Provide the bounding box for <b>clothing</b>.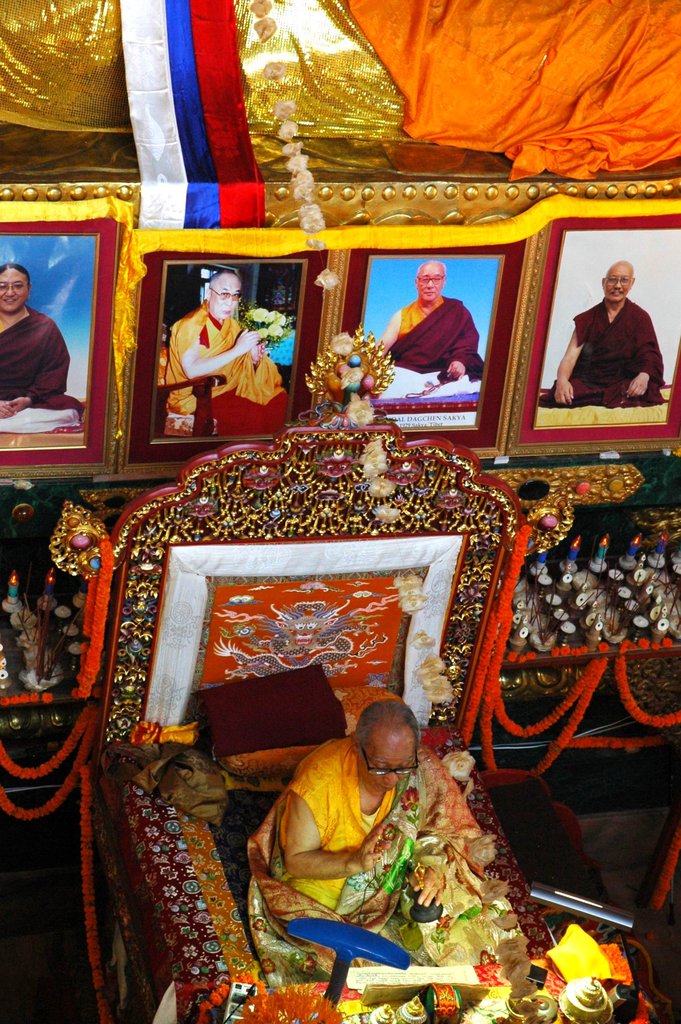
rect(256, 739, 504, 989).
